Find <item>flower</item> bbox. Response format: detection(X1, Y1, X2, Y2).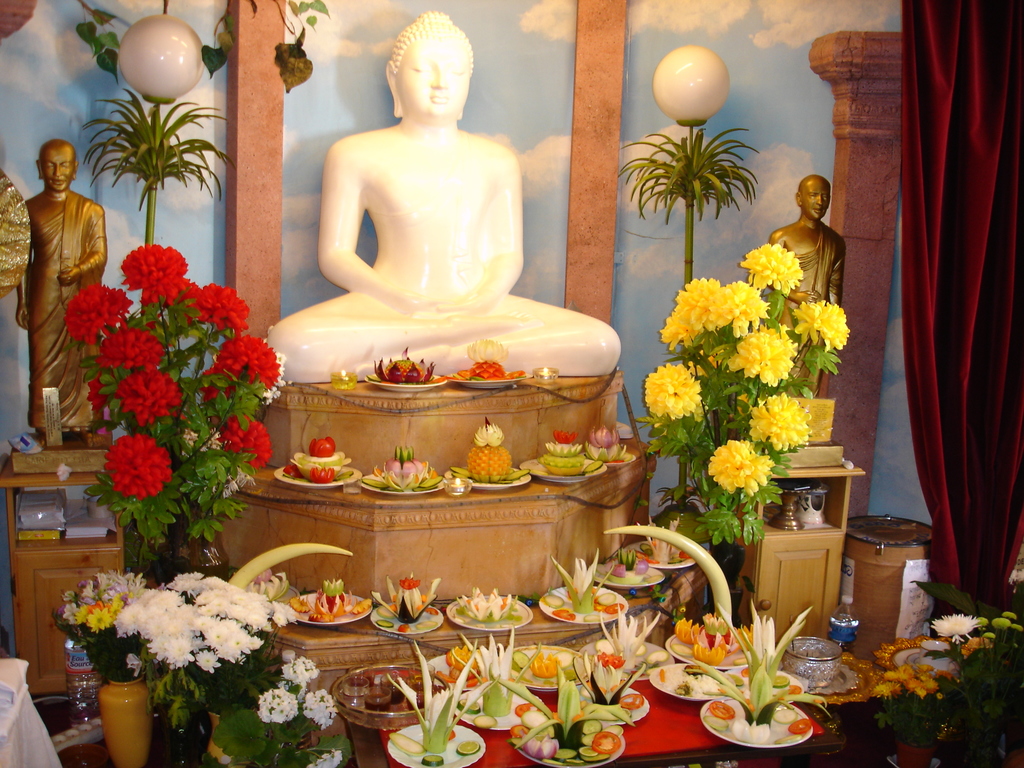
detection(221, 412, 271, 468).
